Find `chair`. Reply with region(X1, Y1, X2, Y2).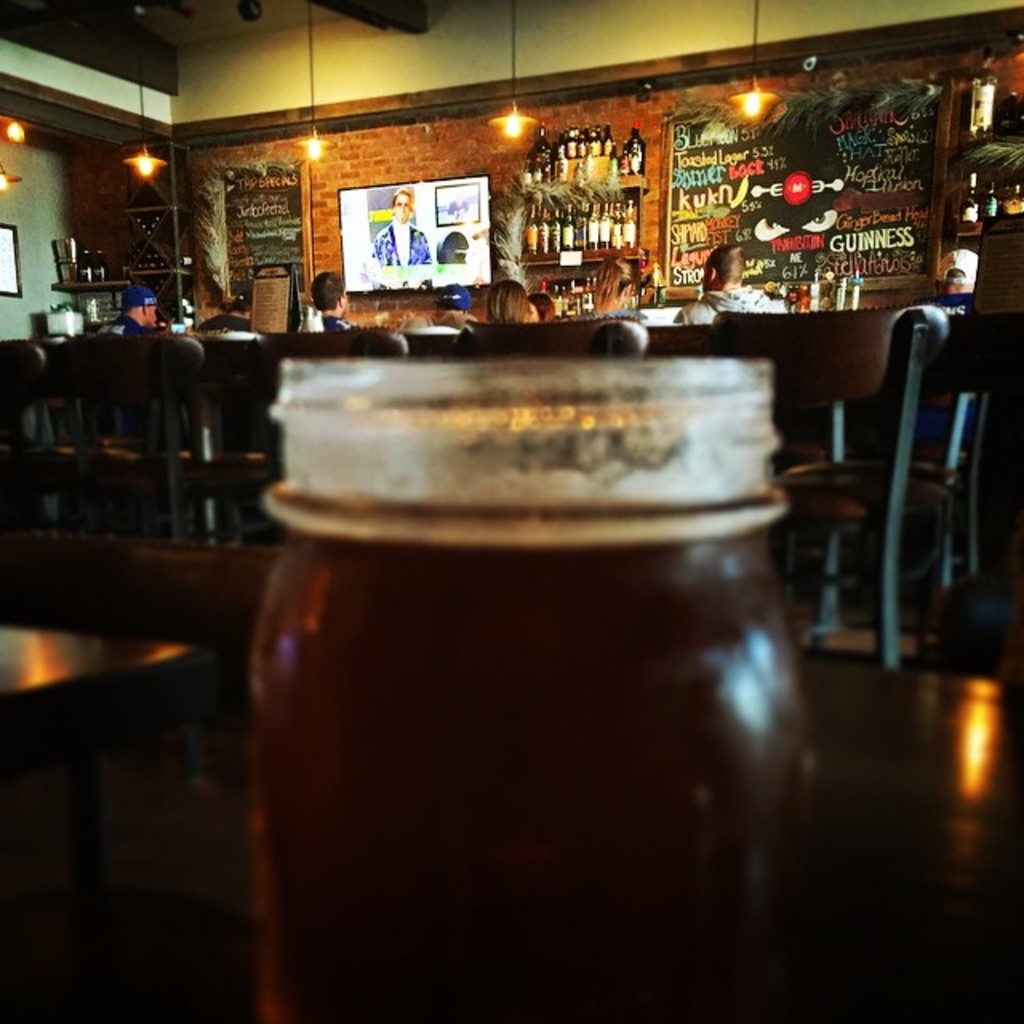
region(805, 290, 1000, 688).
